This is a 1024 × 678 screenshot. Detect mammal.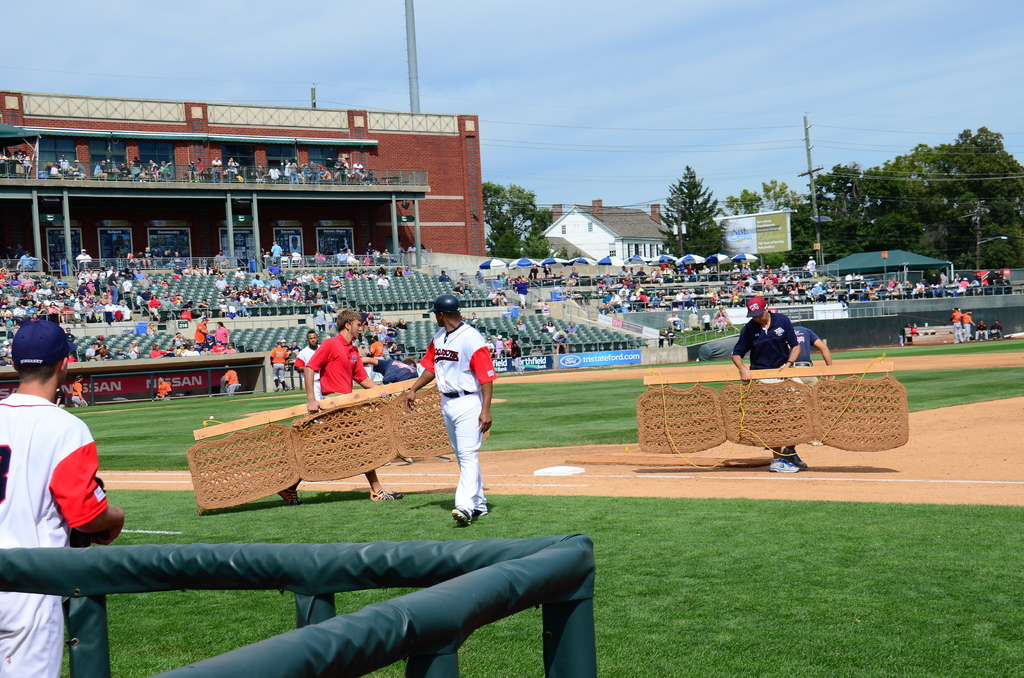
rect(516, 321, 526, 333).
